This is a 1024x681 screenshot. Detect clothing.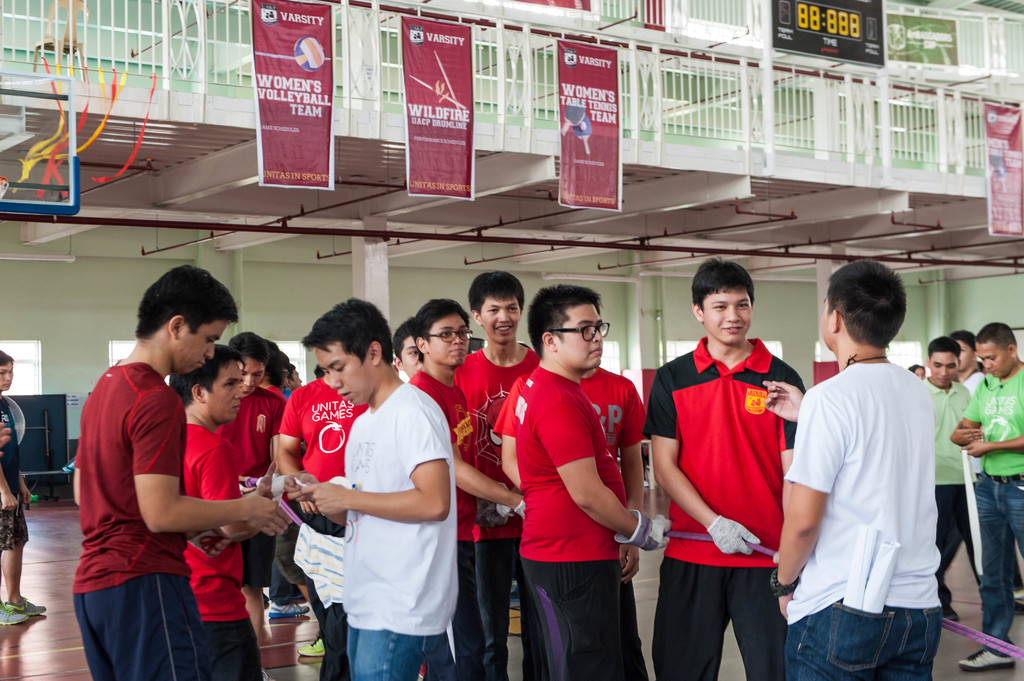
bbox=(496, 367, 641, 680).
